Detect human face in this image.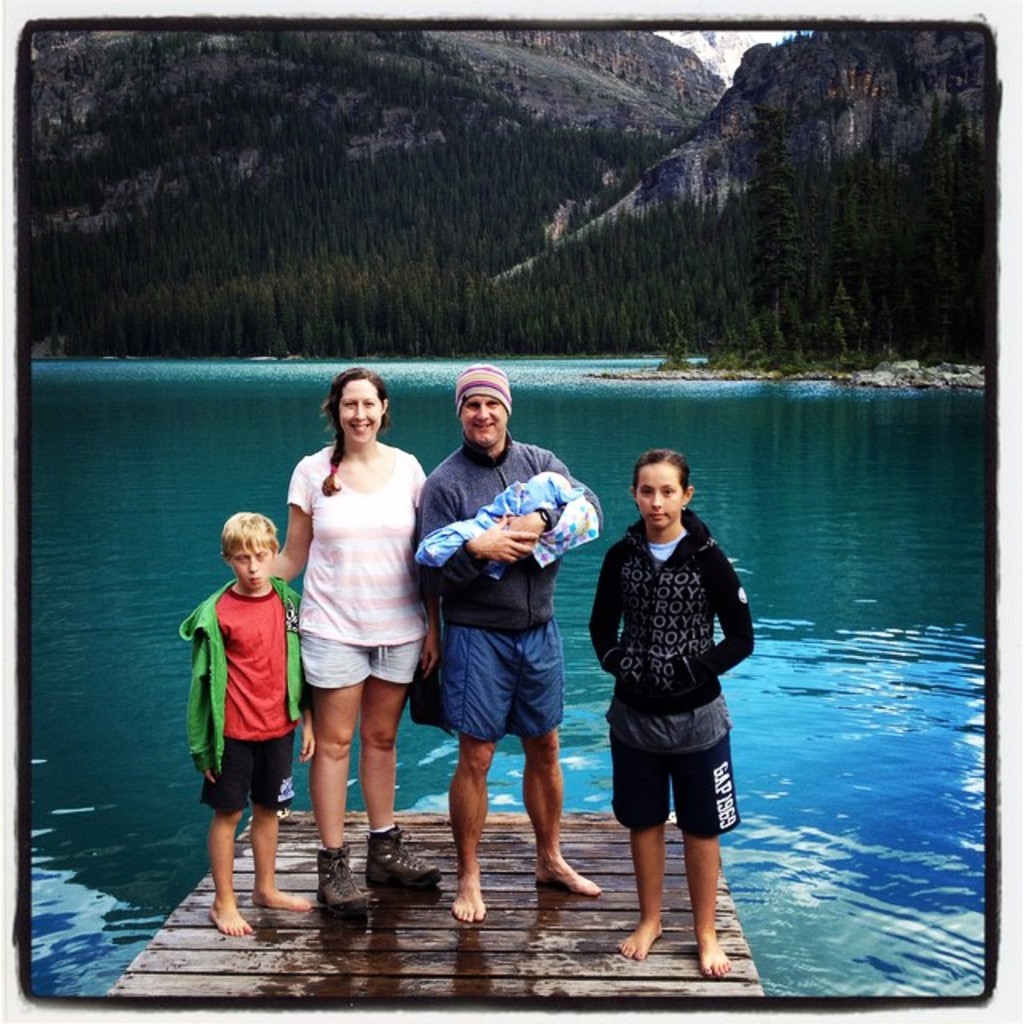
Detection: [left=638, top=461, right=683, bottom=531].
